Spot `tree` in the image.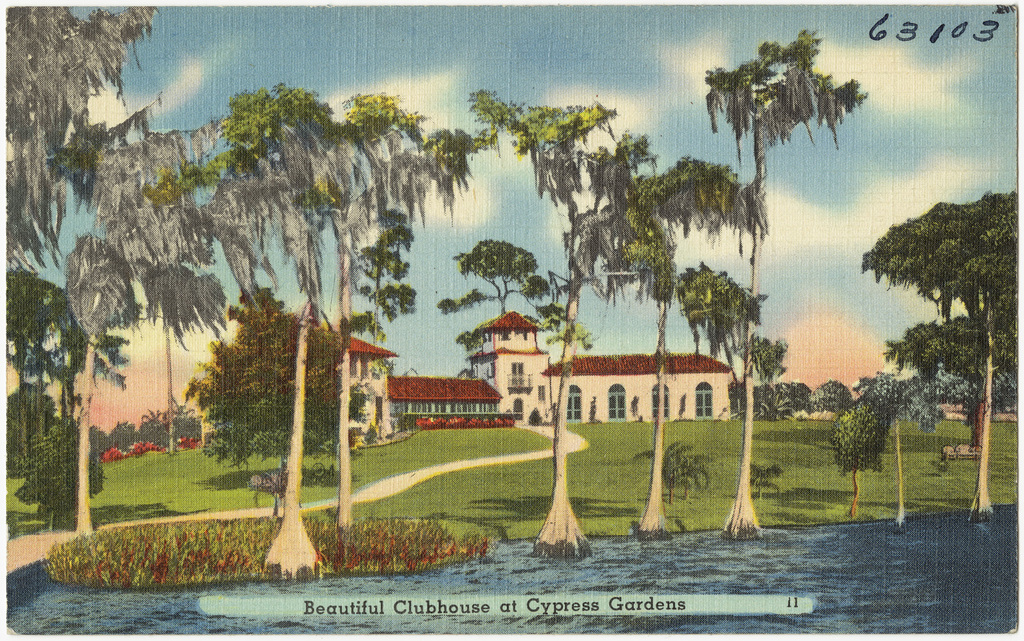
`tree` found at Rect(907, 313, 1023, 451).
